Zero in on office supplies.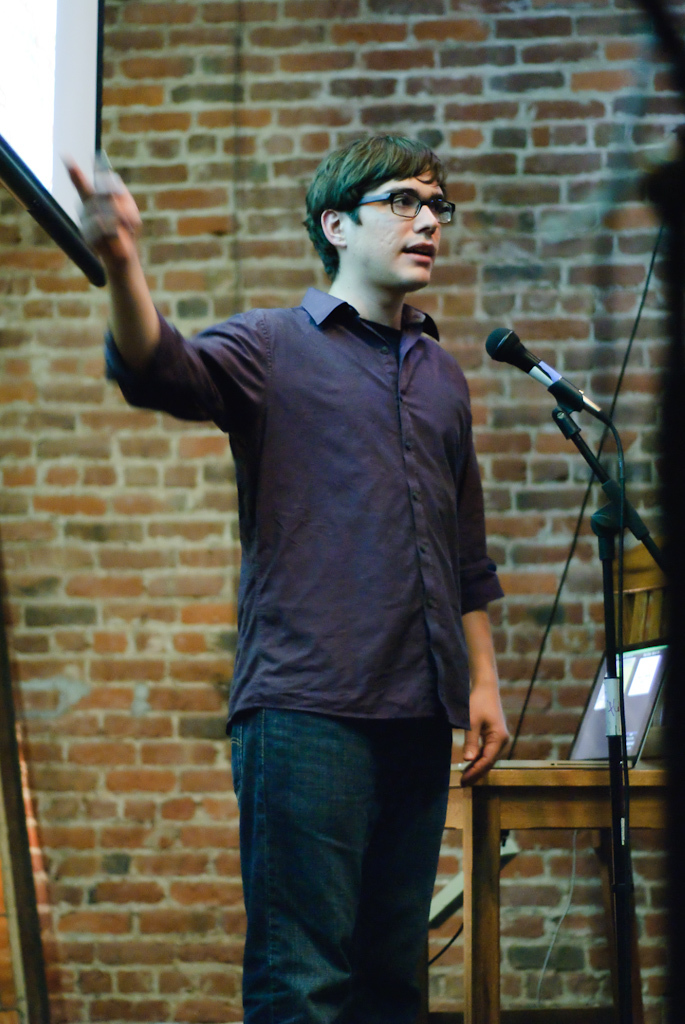
Zeroed in: {"x1": 8, "y1": 636, "x2": 61, "y2": 1023}.
